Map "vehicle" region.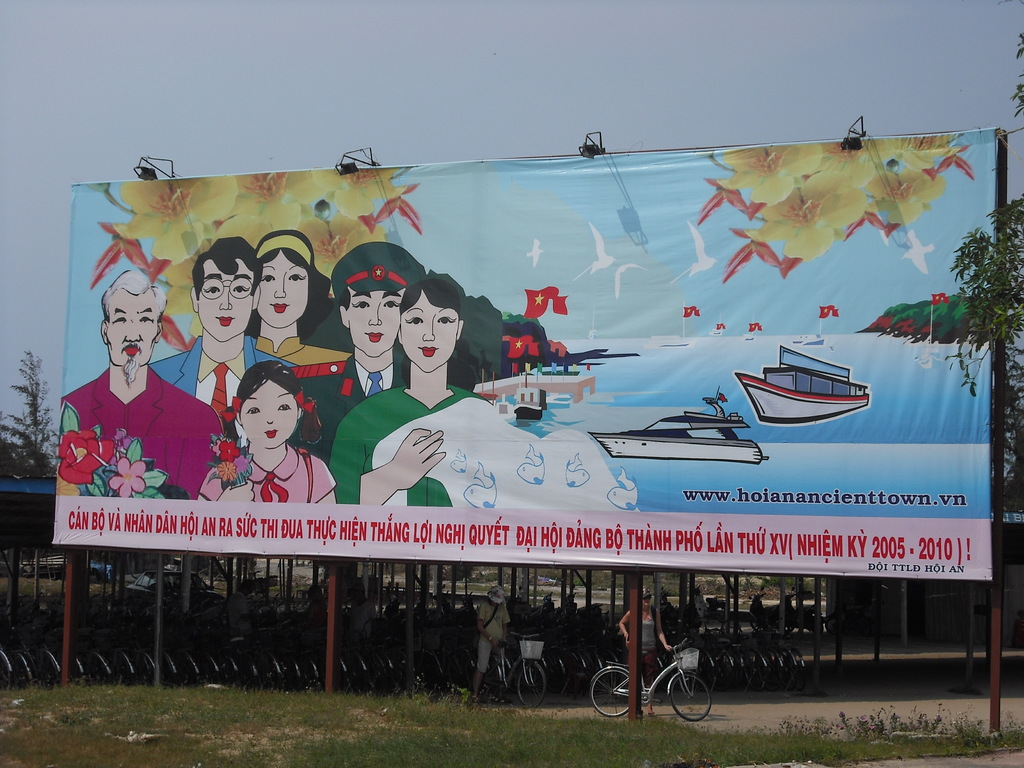
Mapped to <box>737,347,871,436</box>.
